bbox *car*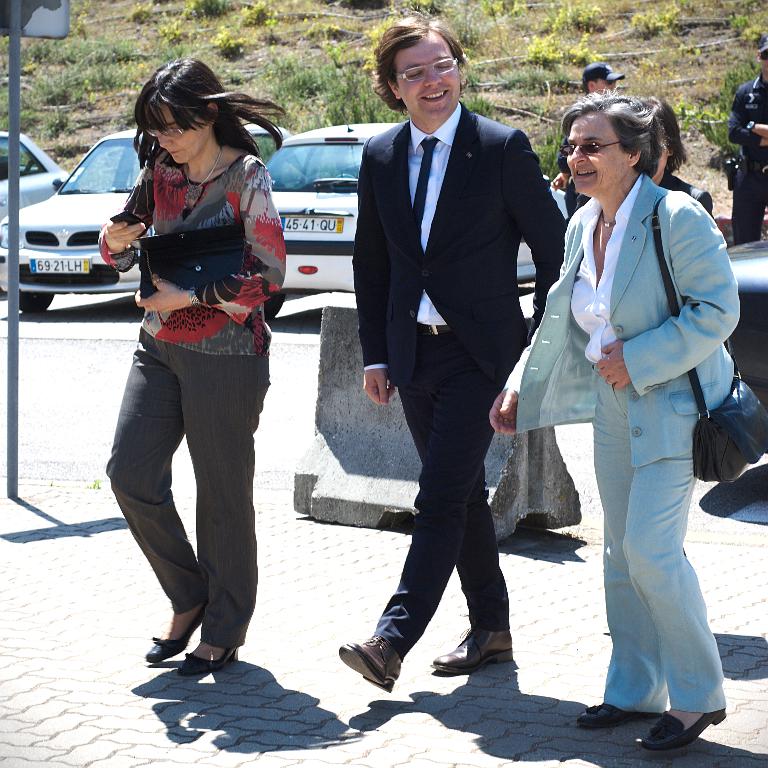
x1=0, y1=130, x2=293, y2=320
